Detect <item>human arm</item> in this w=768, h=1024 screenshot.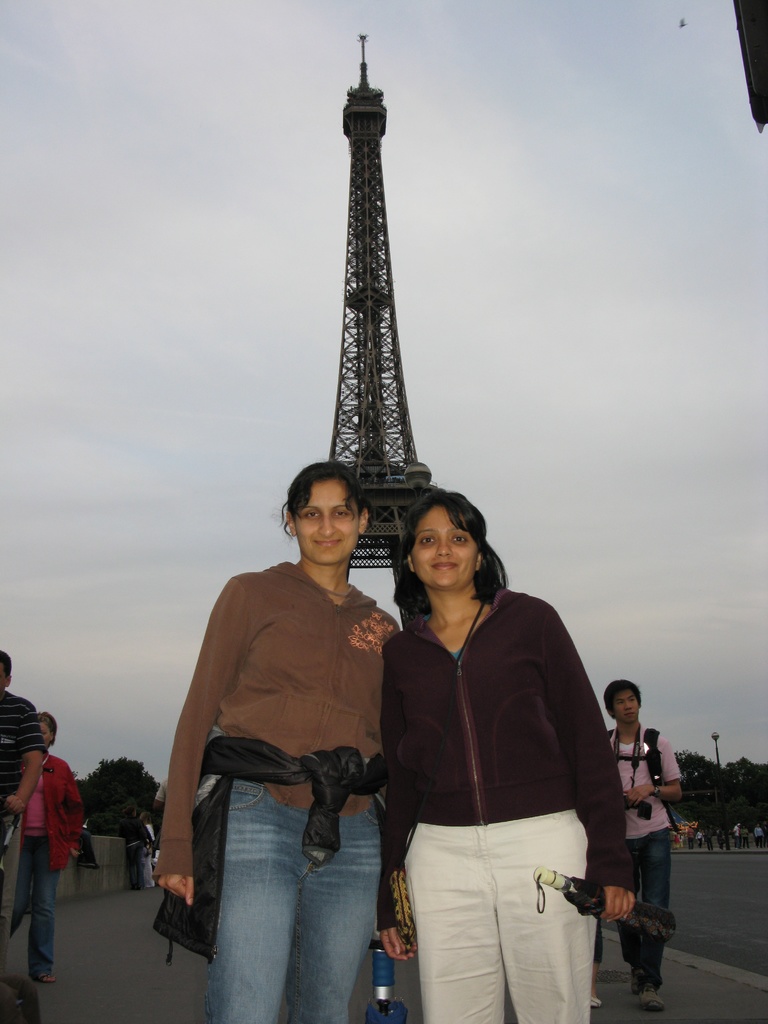
Detection: {"x1": 157, "y1": 577, "x2": 241, "y2": 906}.
